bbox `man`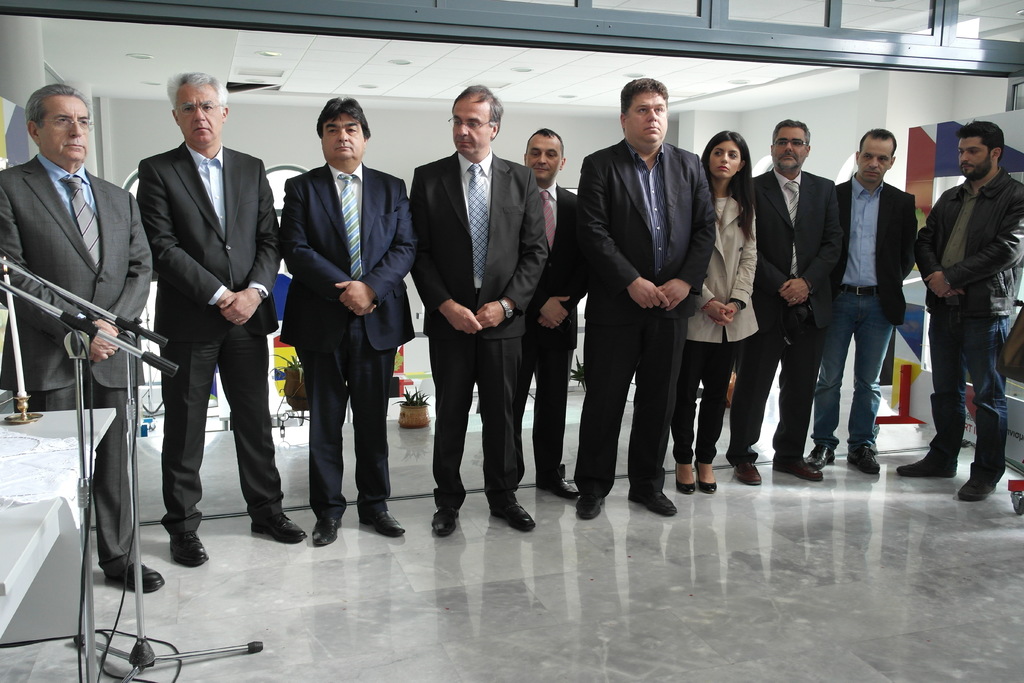
(518,126,595,497)
